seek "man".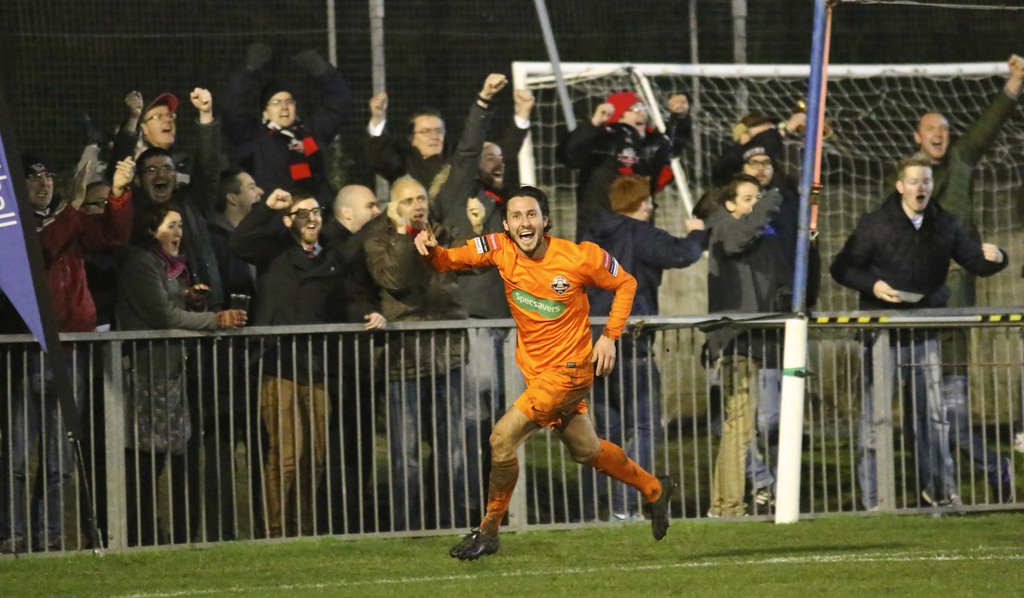
region(557, 90, 698, 242).
